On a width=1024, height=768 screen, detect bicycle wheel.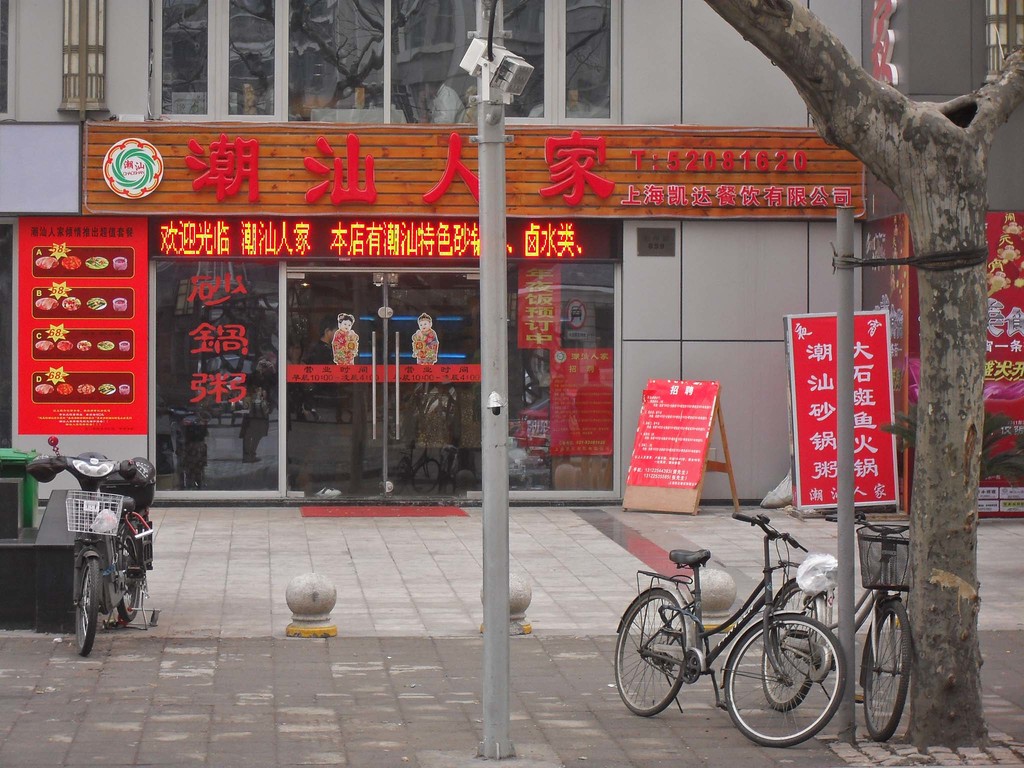
(612, 584, 688, 719).
